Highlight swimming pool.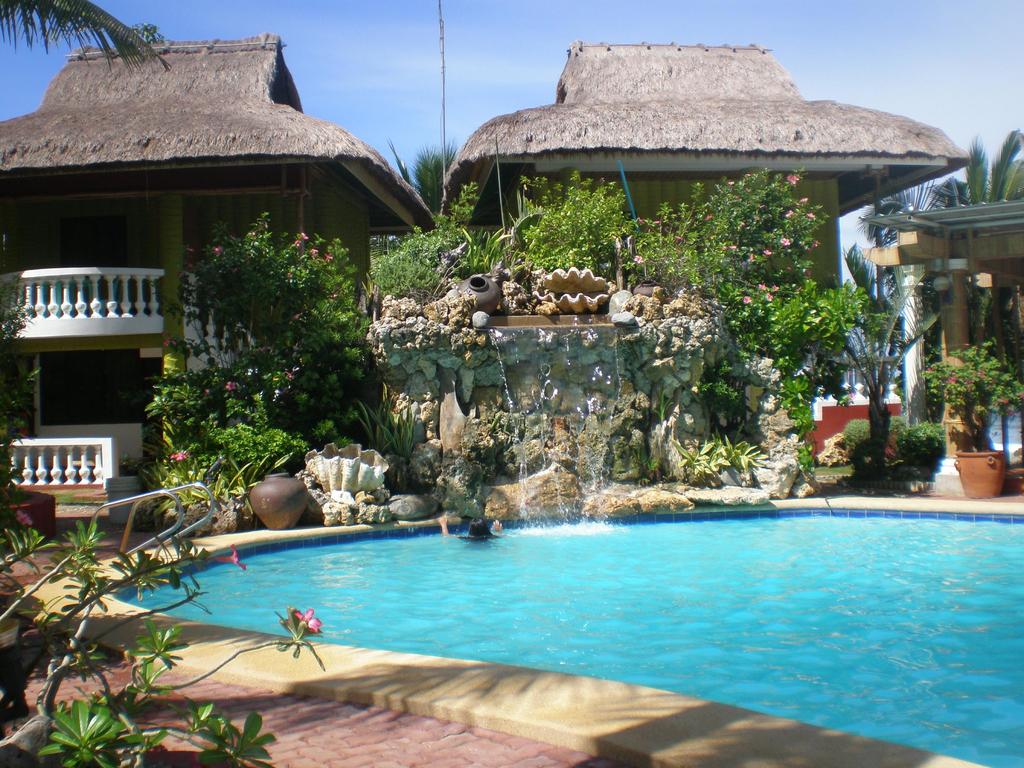
Highlighted region: detection(122, 504, 1023, 730).
